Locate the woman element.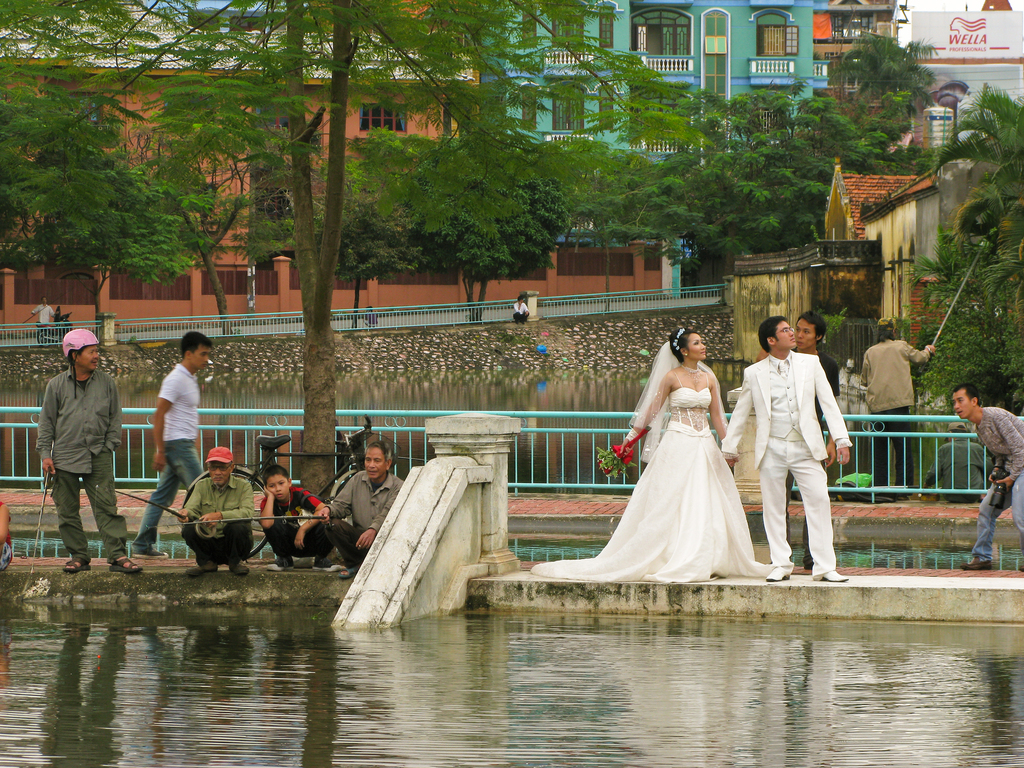
Element bbox: box(523, 317, 773, 578).
